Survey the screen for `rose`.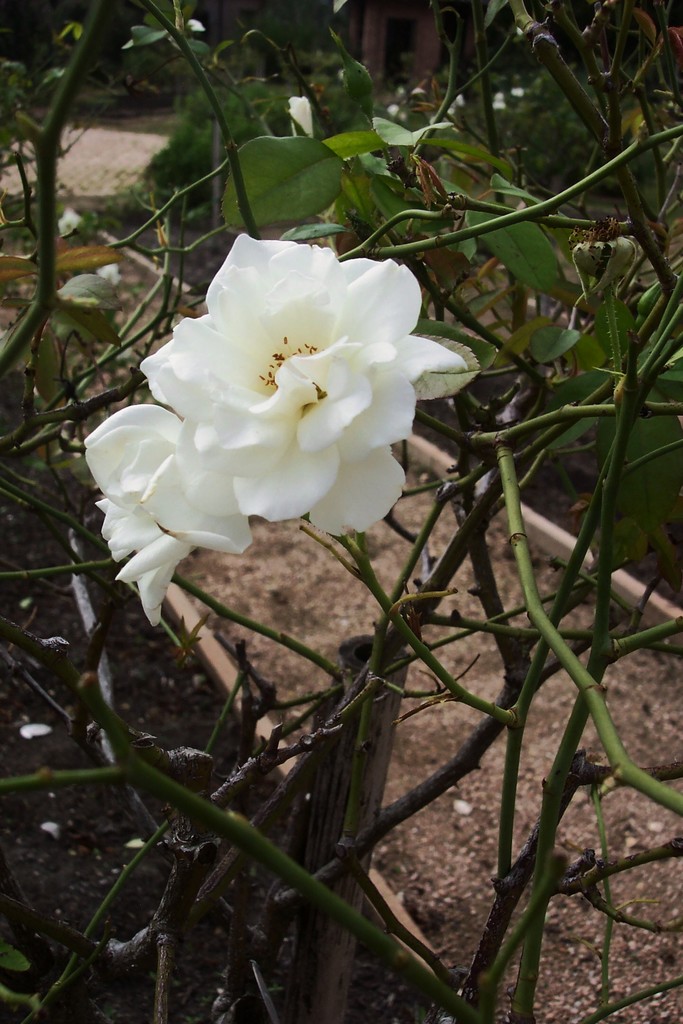
Survey found: left=81, top=400, right=190, bottom=627.
